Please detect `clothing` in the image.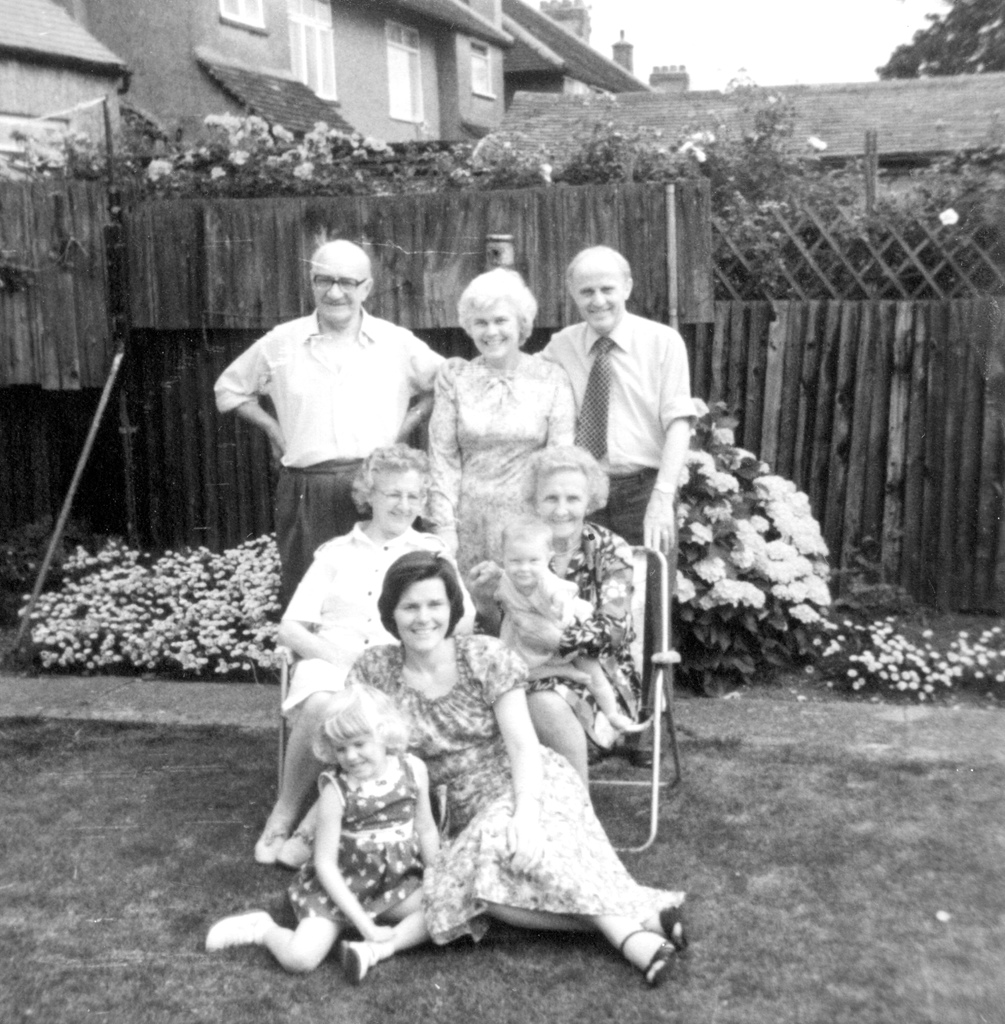
Rect(277, 758, 427, 949).
